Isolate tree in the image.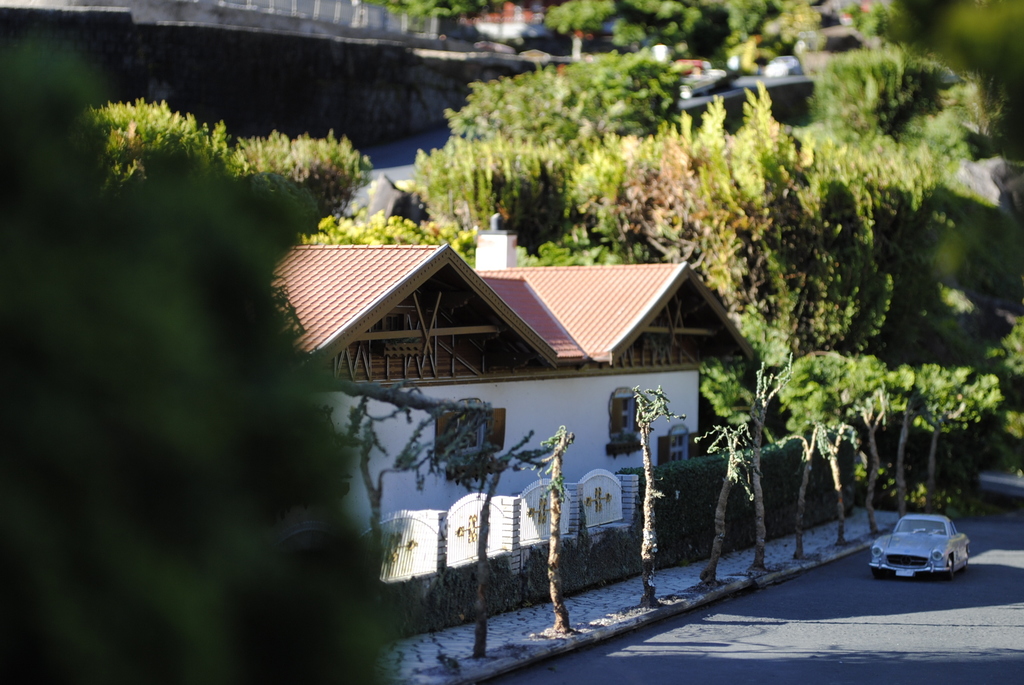
Isolated region: 742:356:801:576.
